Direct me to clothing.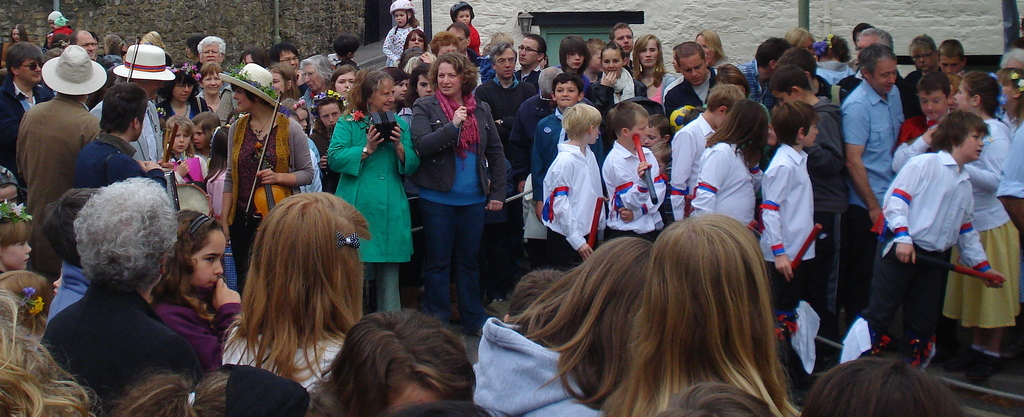
Direction: detection(692, 143, 772, 219).
